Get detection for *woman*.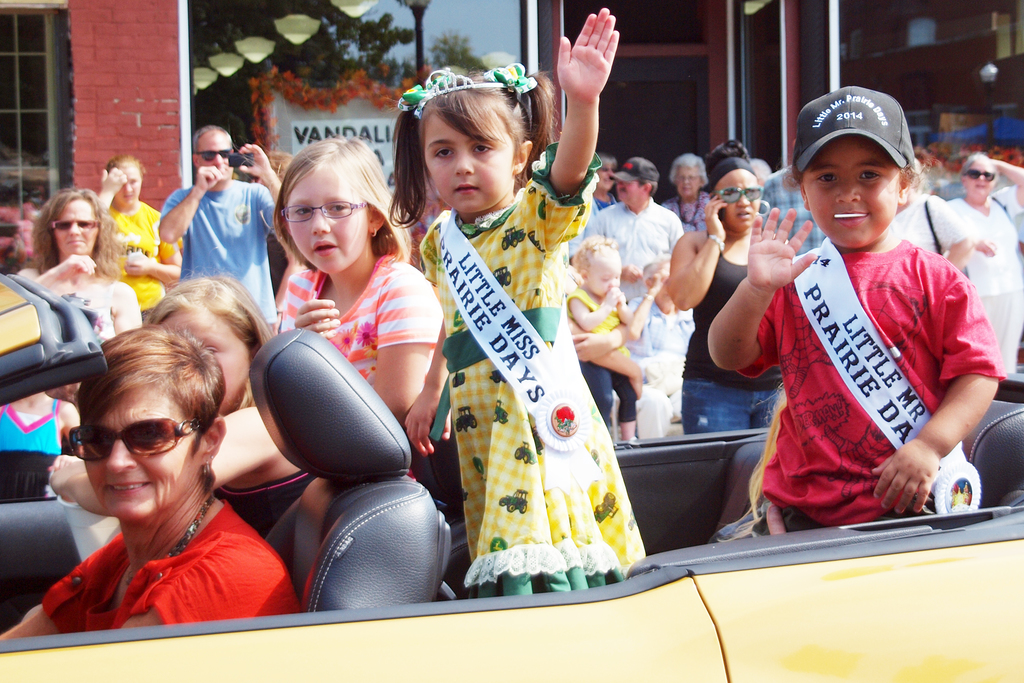
Detection: bbox=(0, 324, 328, 642).
